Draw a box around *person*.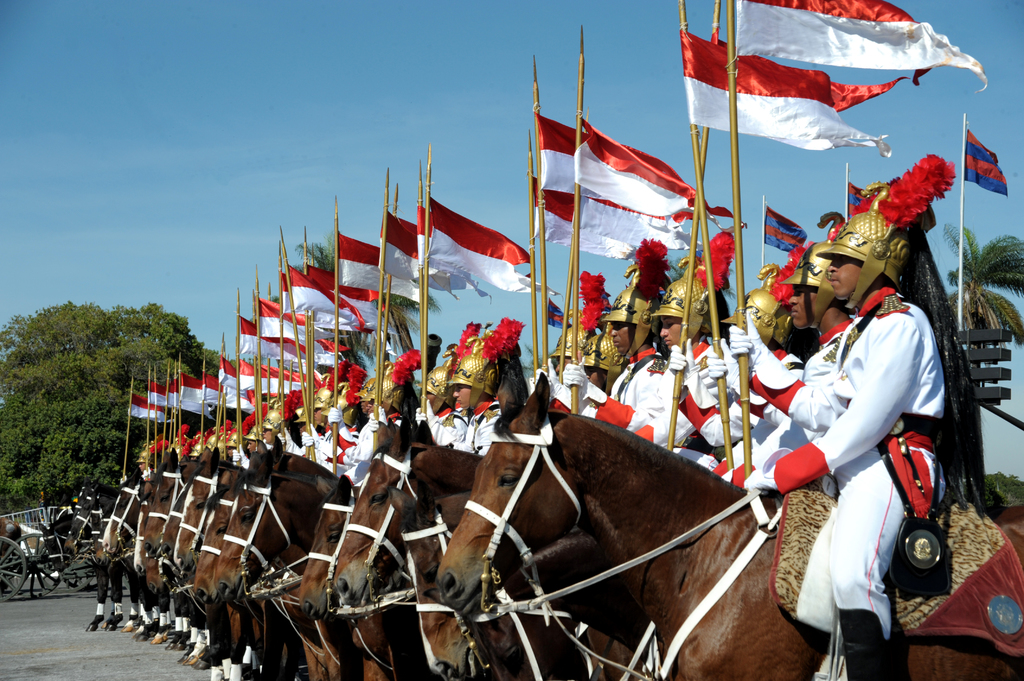
{"left": 564, "top": 268, "right": 673, "bottom": 419}.
